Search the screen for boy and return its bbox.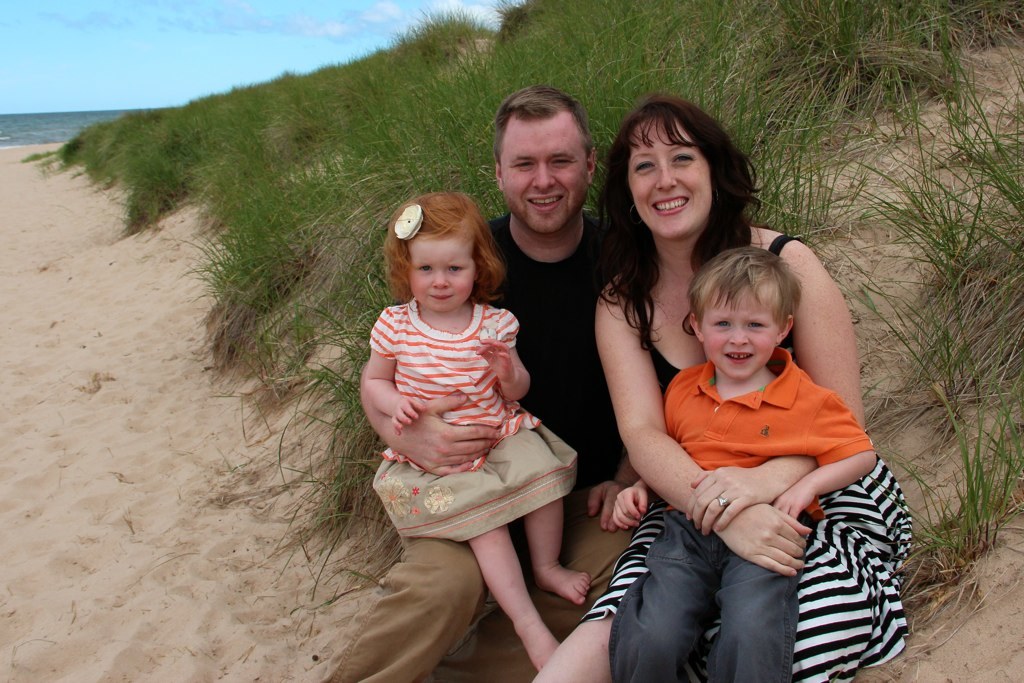
Found: (611,246,877,682).
